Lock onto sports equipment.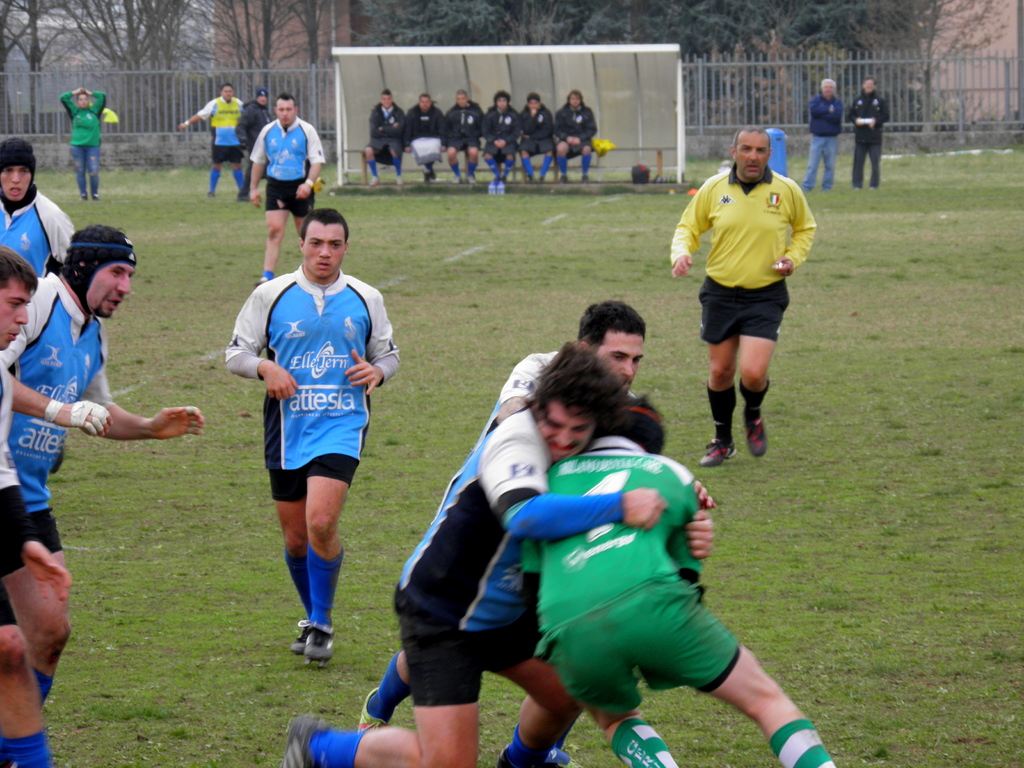
Locked: (x1=290, y1=620, x2=314, y2=656).
